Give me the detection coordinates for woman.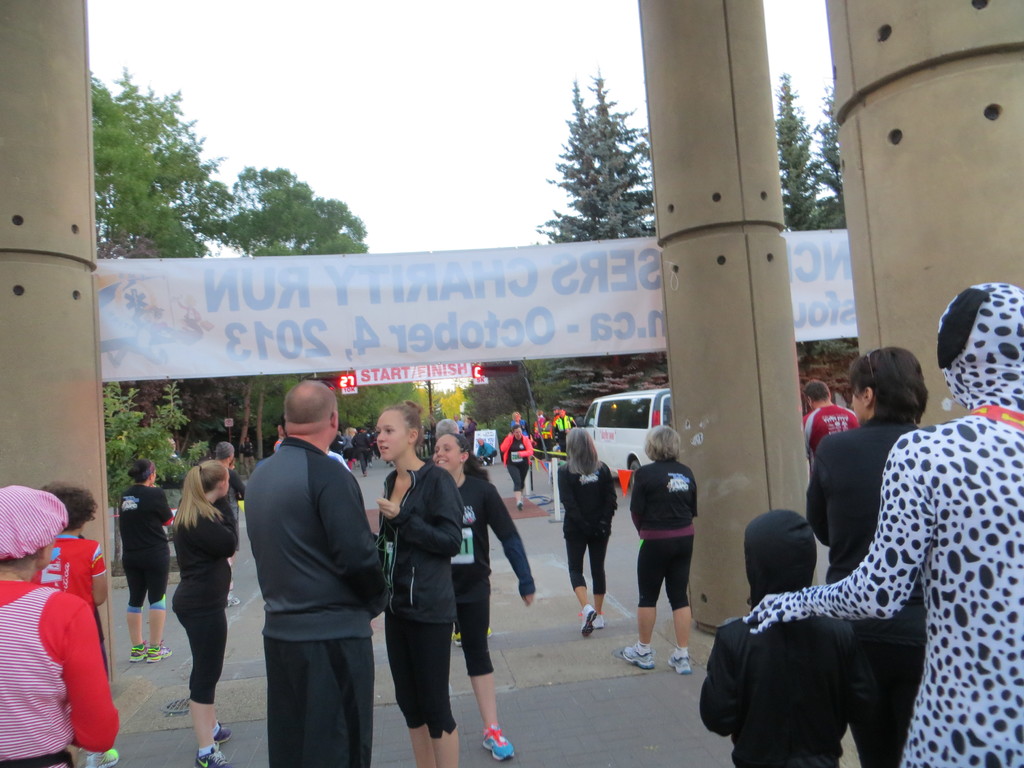
553, 426, 616, 631.
